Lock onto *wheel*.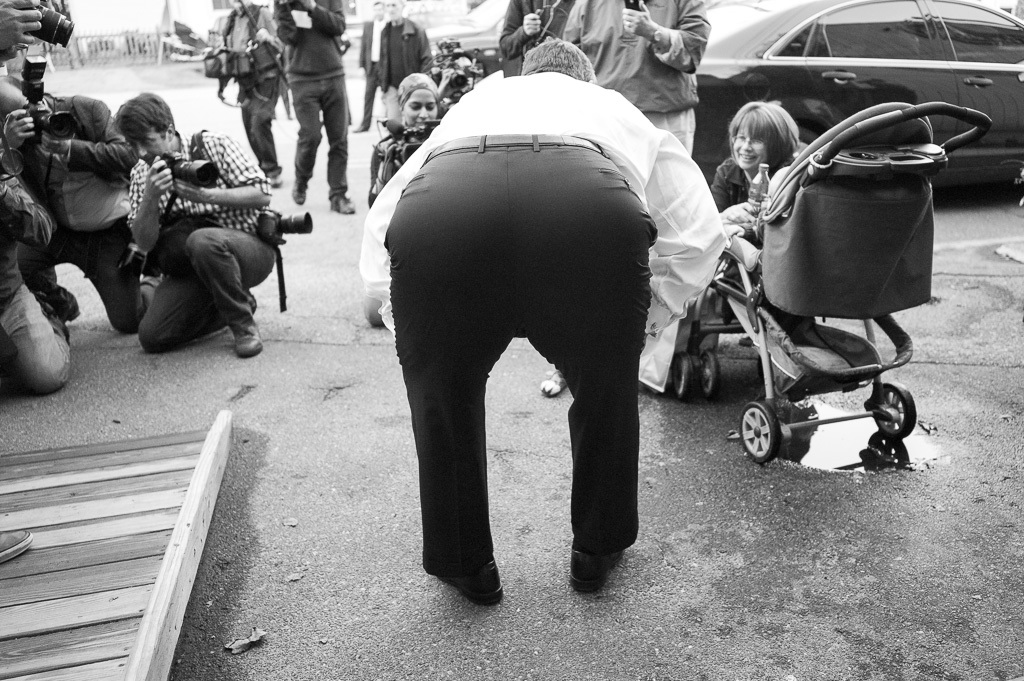
Locked: 671/356/694/398.
